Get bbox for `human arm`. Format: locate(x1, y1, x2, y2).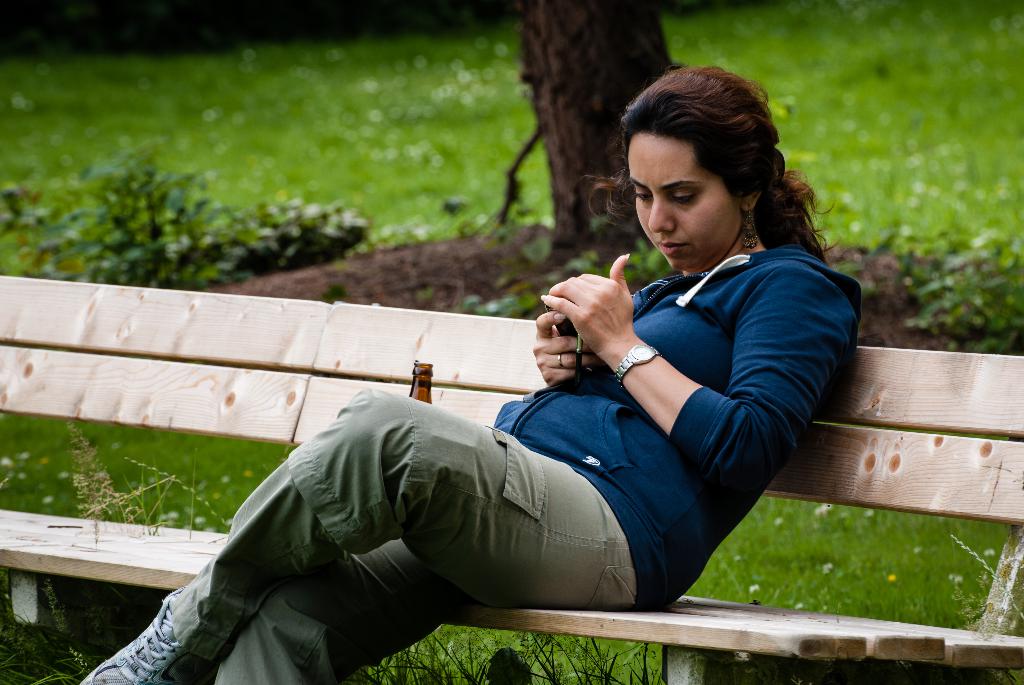
locate(536, 276, 858, 497).
